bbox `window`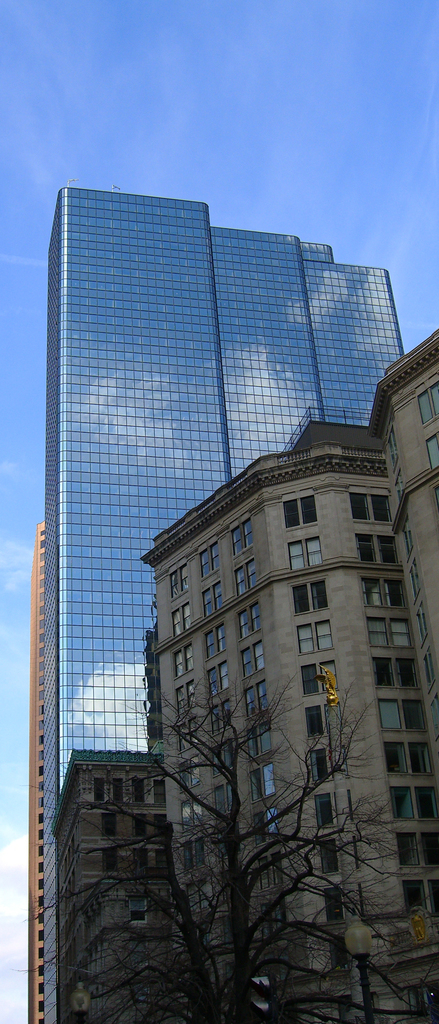
locate(103, 849, 117, 875)
